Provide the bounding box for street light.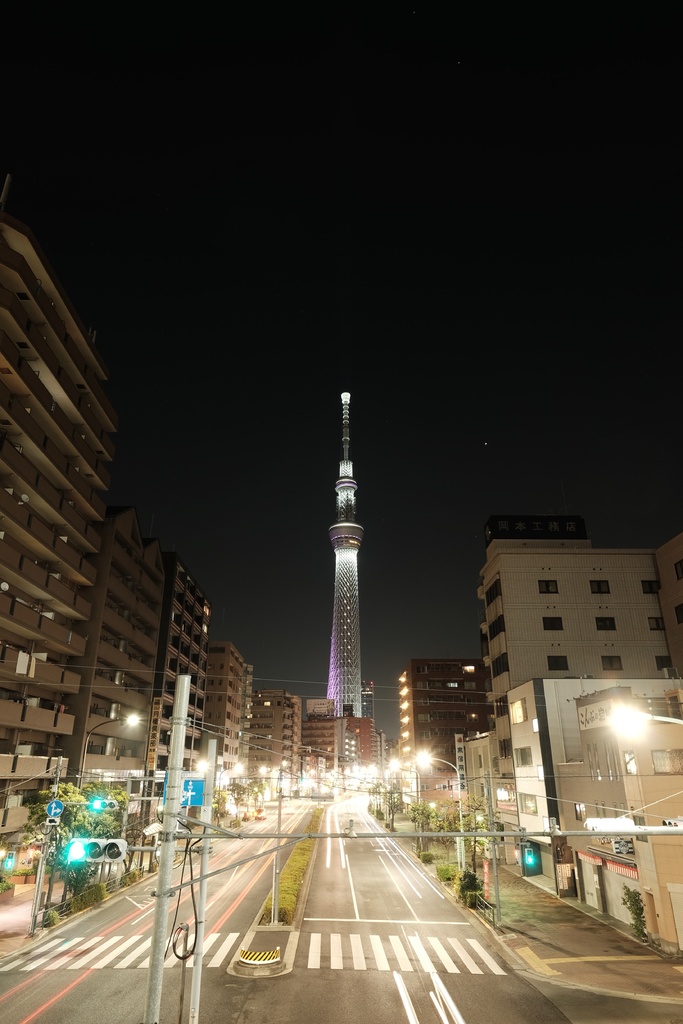
(415, 746, 468, 872).
